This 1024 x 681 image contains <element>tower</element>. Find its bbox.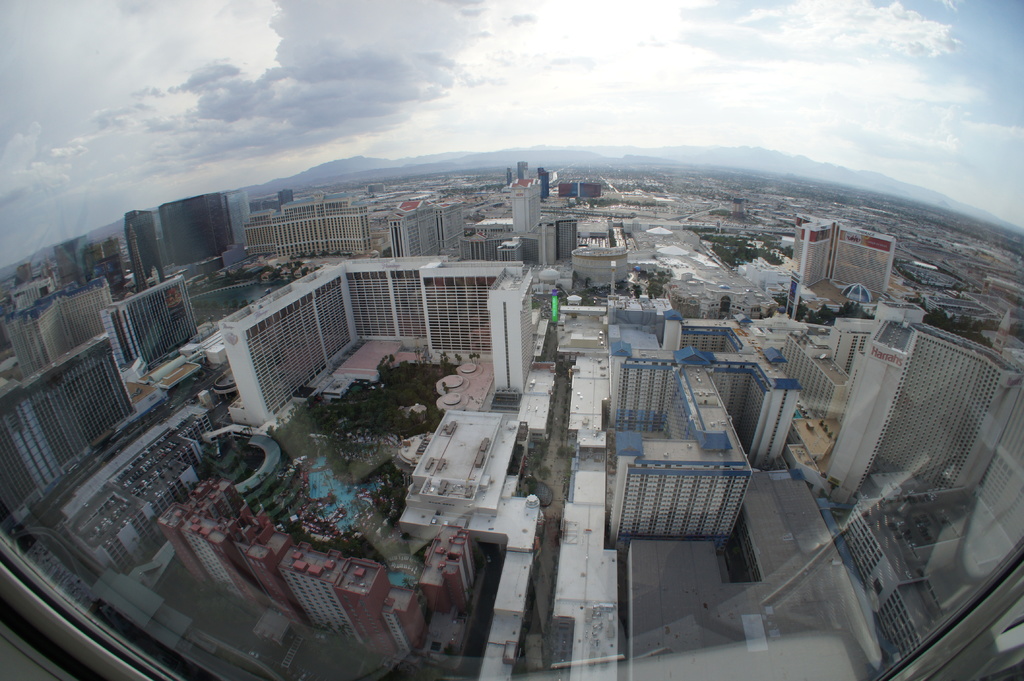
region(125, 211, 160, 287).
